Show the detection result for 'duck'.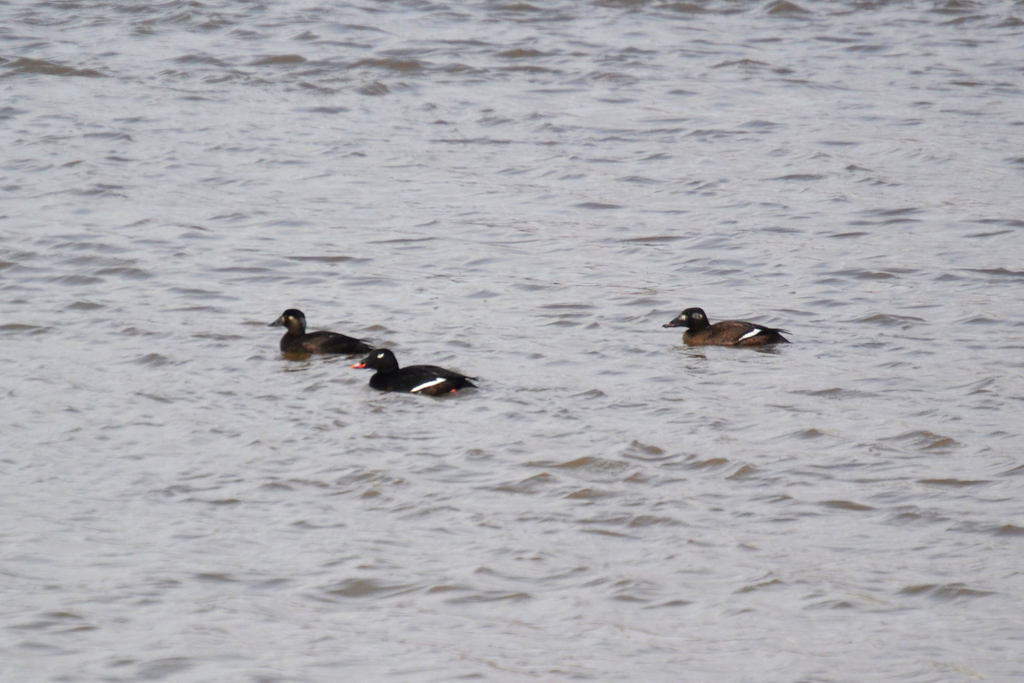
266, 307, 373, 370.
